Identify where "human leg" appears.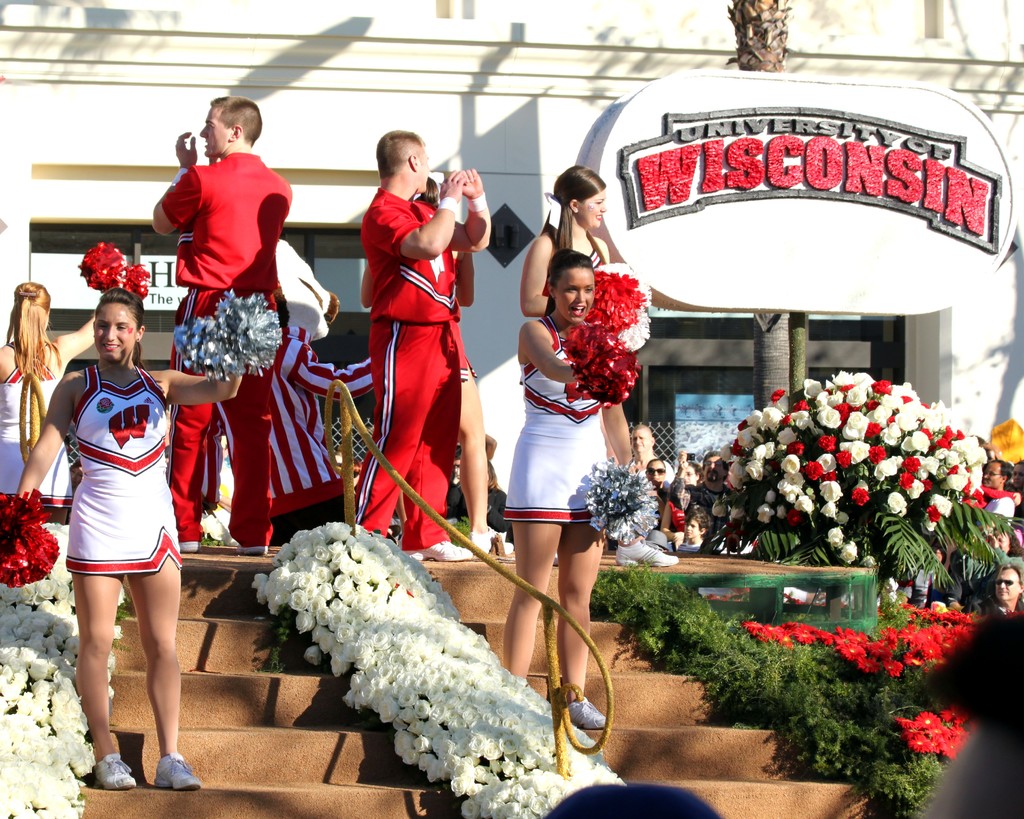
Appears at <box>85,561,136,790</box>.
